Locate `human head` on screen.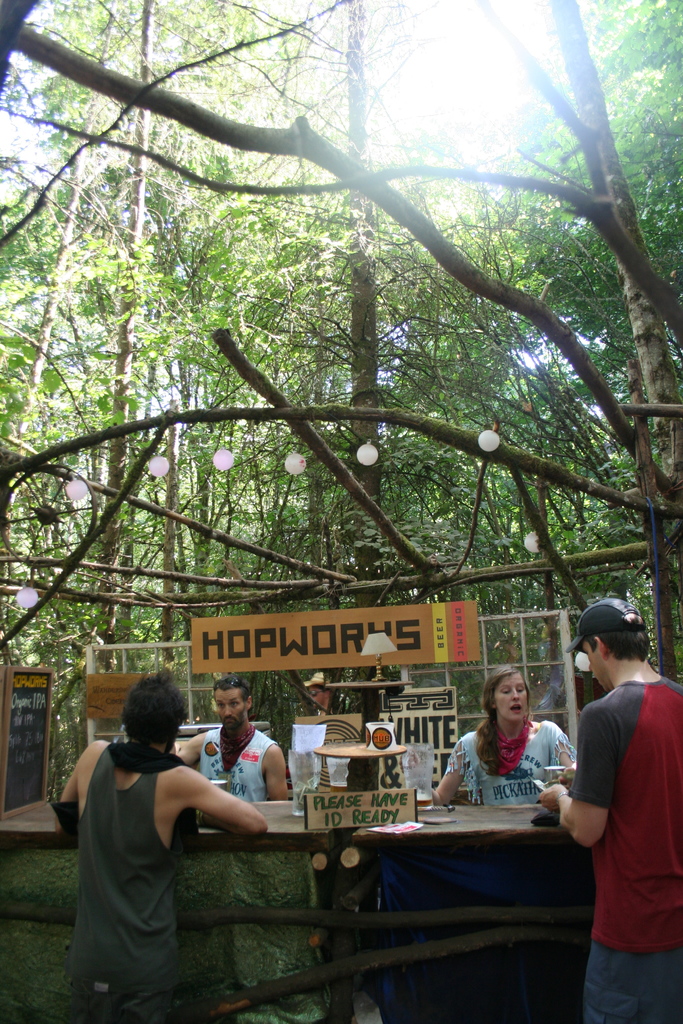
On screen at [300, 671, 339, 707].
